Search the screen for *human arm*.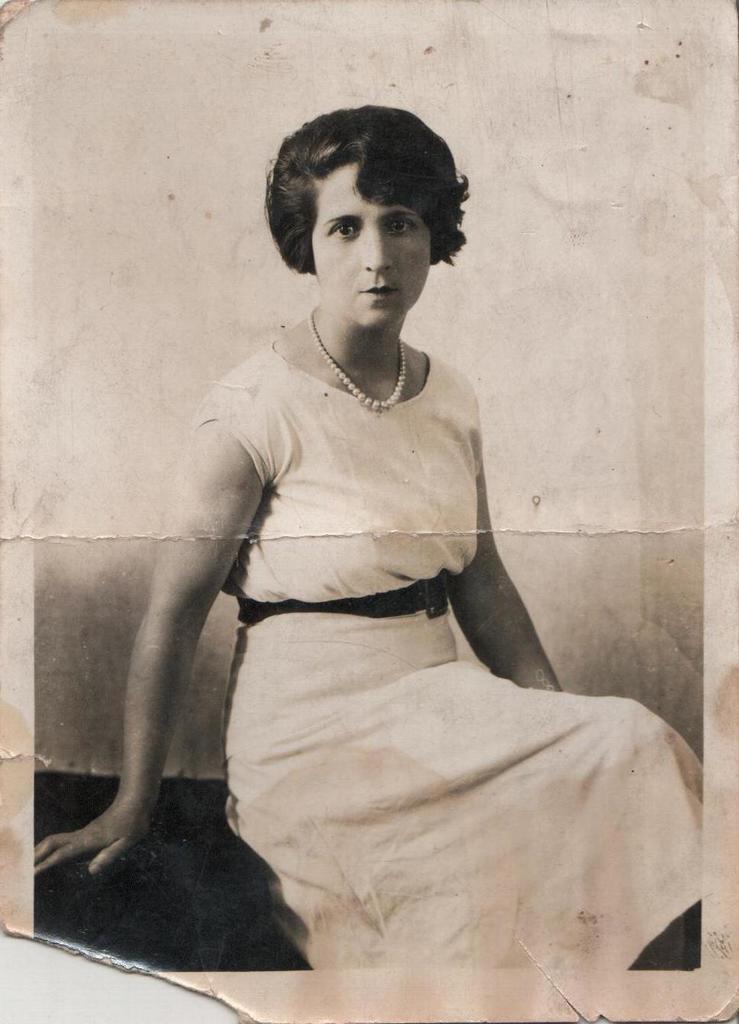
Found at bbox(437, 410, 594, 756).
